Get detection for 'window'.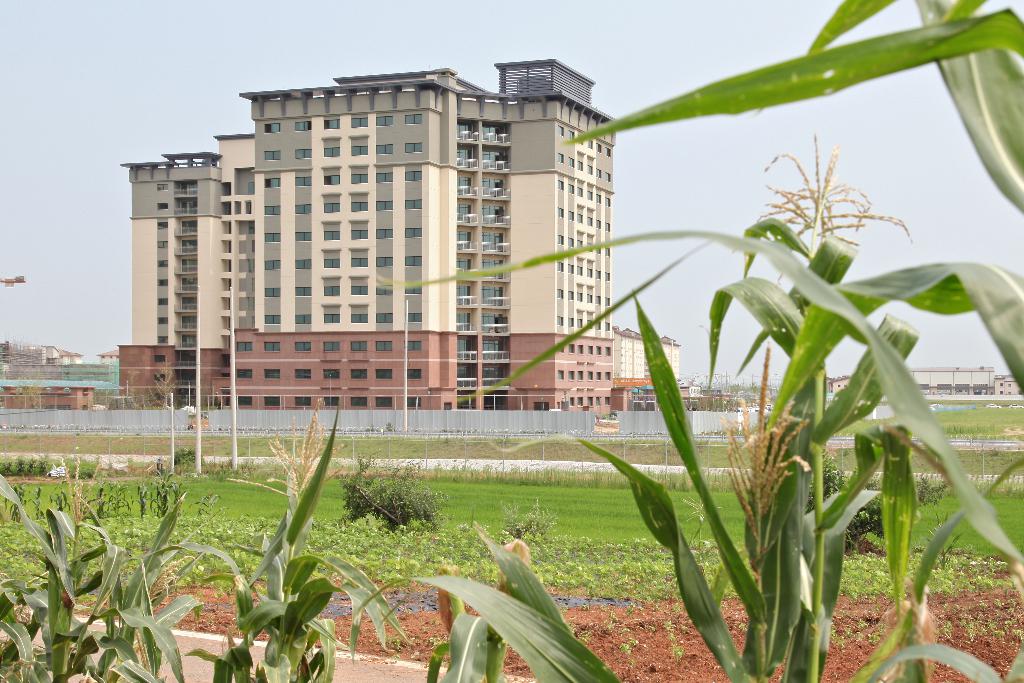
Detection: (568,396,572,406).
